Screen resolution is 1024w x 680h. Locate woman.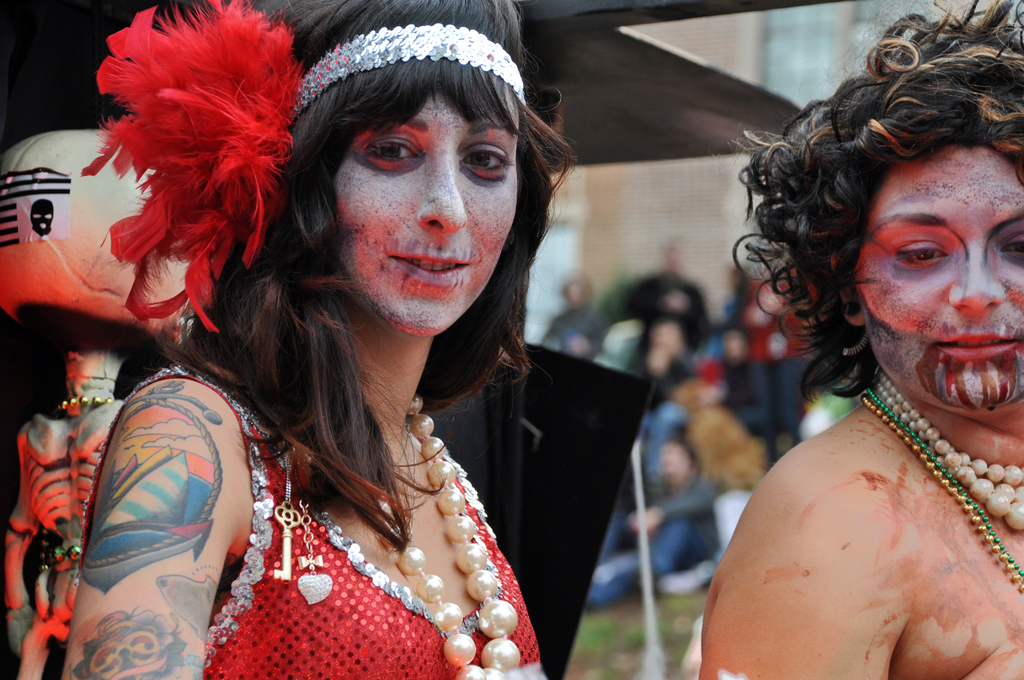
locate(696, 0, 1023, 679).
